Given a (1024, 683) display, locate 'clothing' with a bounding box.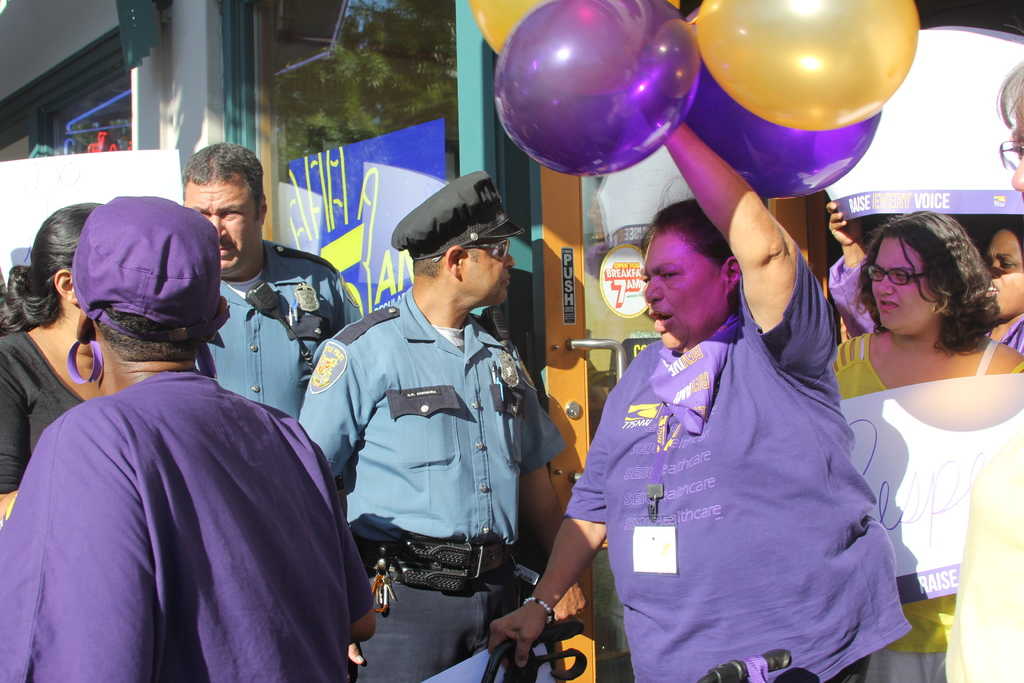
Located: <region>15, 283, 355, 682</region>.
